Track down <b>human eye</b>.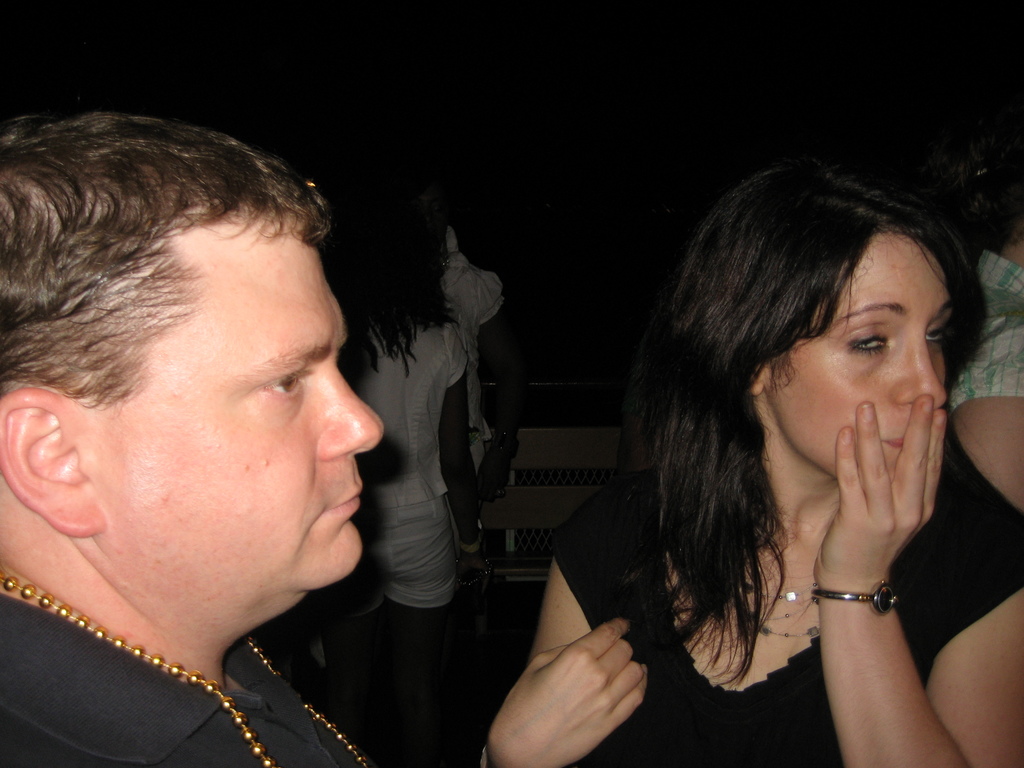
Tracked to bbox(925, 317, 948, 348).
